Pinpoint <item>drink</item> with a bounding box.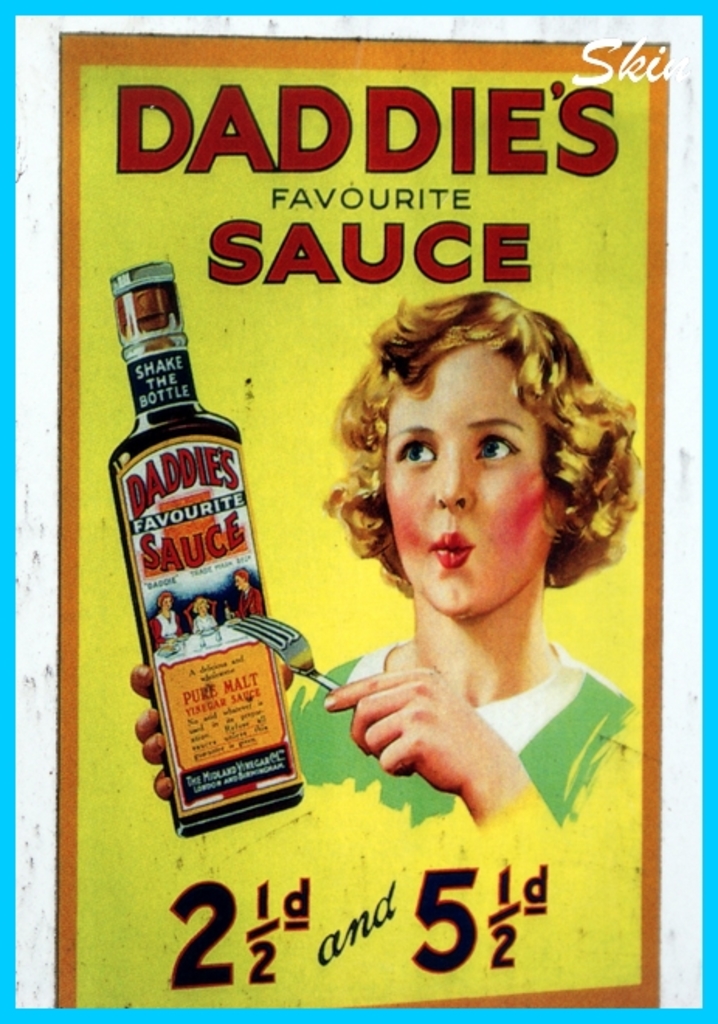
region(110, 254, 307, 844).
